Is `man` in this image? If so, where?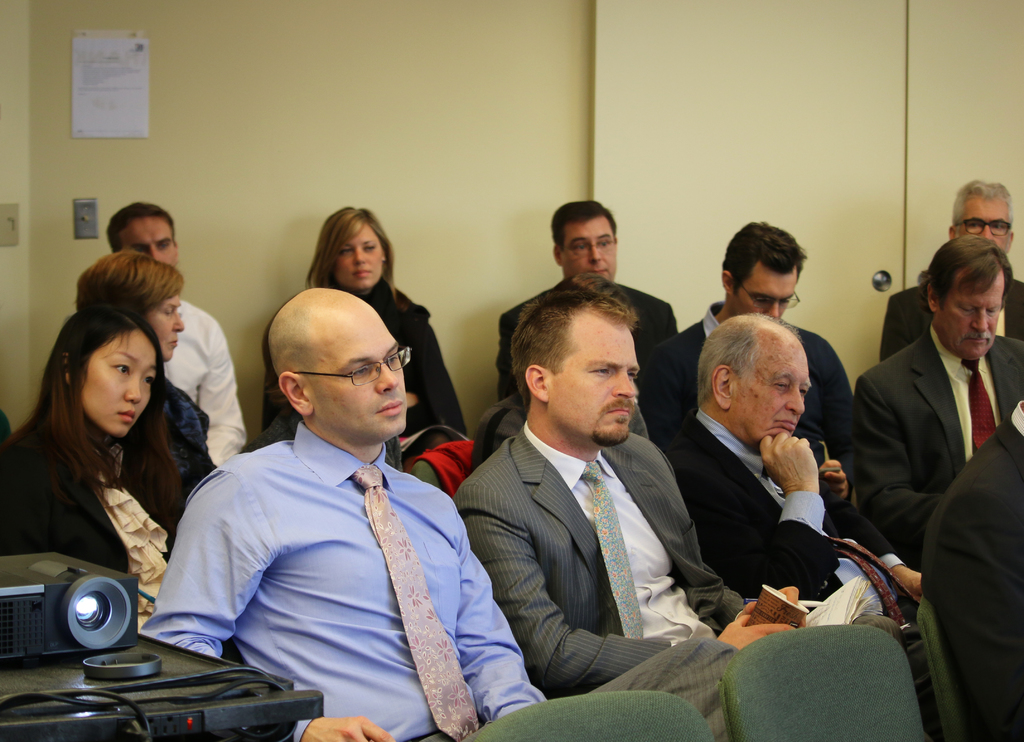
Yes, at <box>138,286,551,741</box>.
